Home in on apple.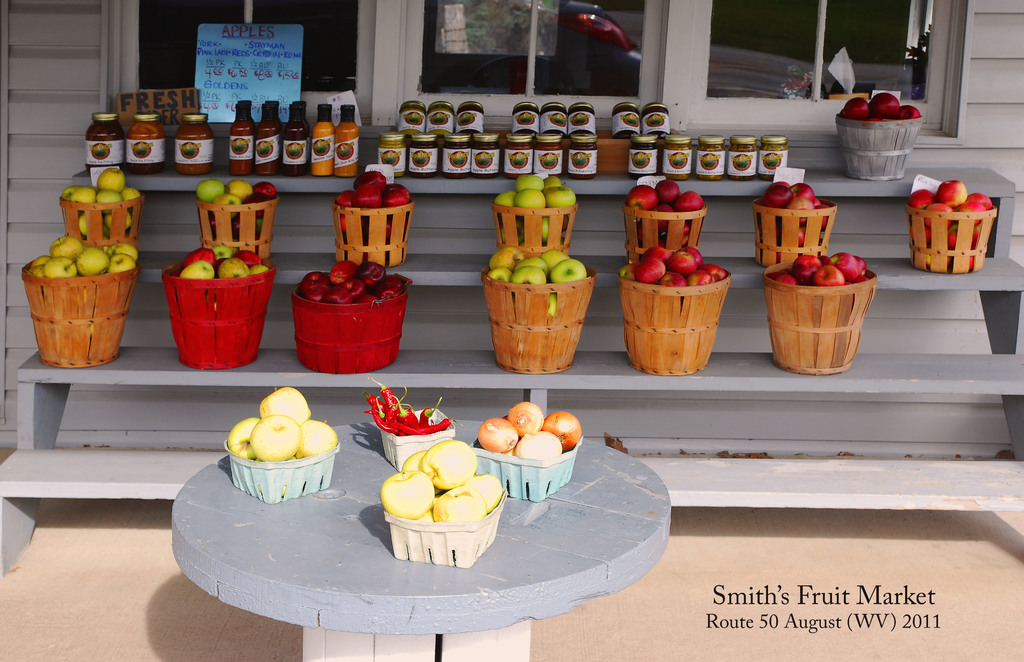
Homed in at bbox=[398, 448, 428, 469].
